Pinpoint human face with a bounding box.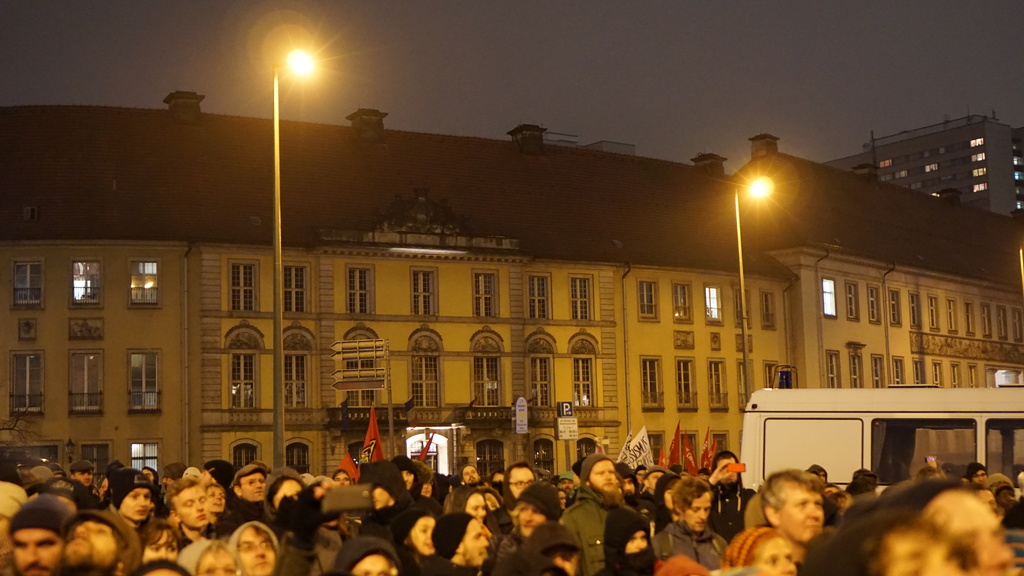
crop(591, 461, 618, 497).
